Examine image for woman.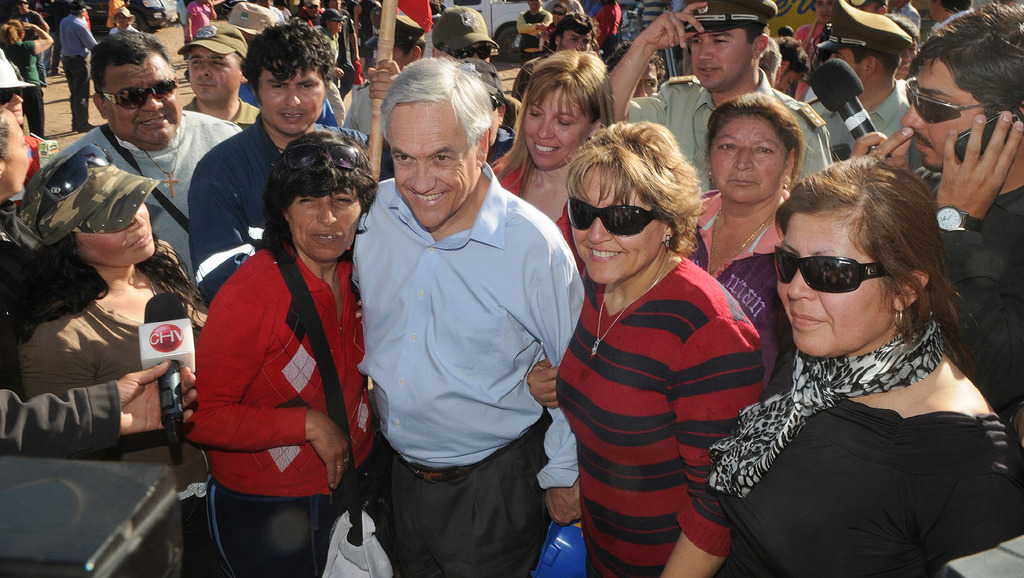
Examination result: detection(527, 124, 771, 577).
